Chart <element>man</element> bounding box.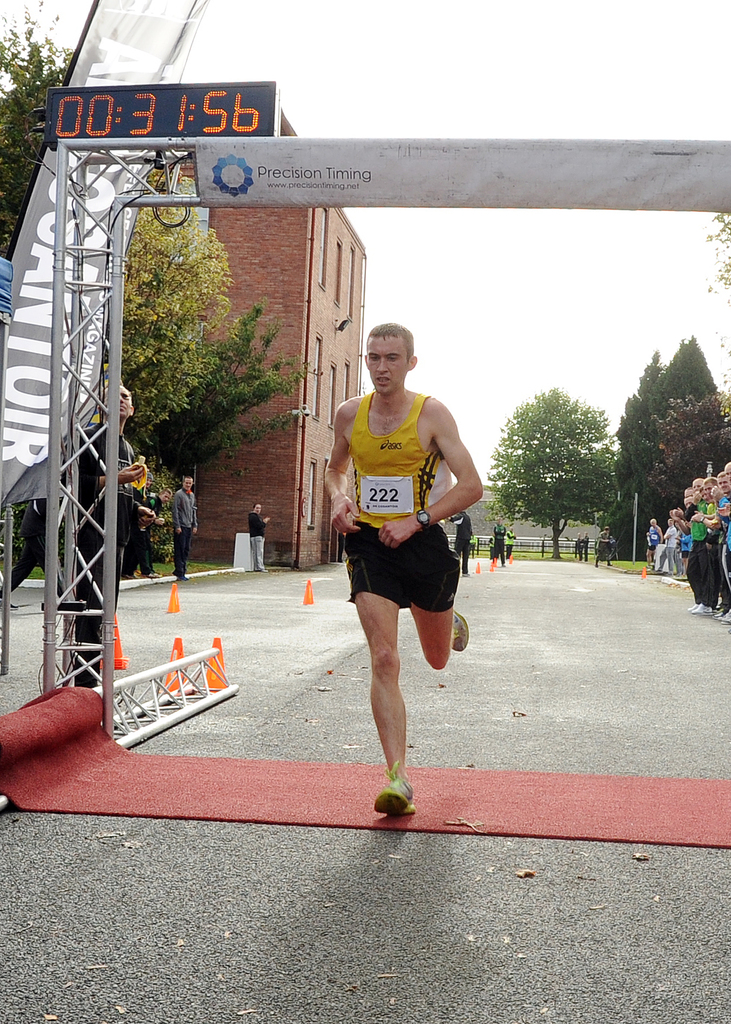
Charted: 503, 524, 517, 562.
